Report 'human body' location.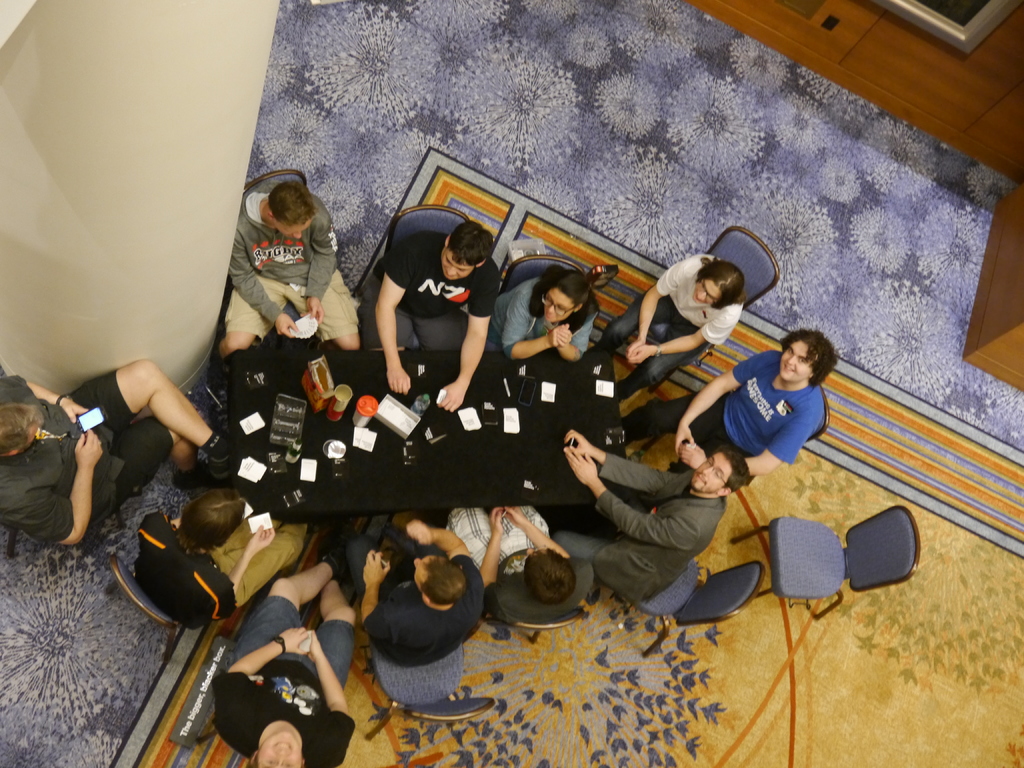
Report: (left=591, top=253, right=747, bottom=408).
